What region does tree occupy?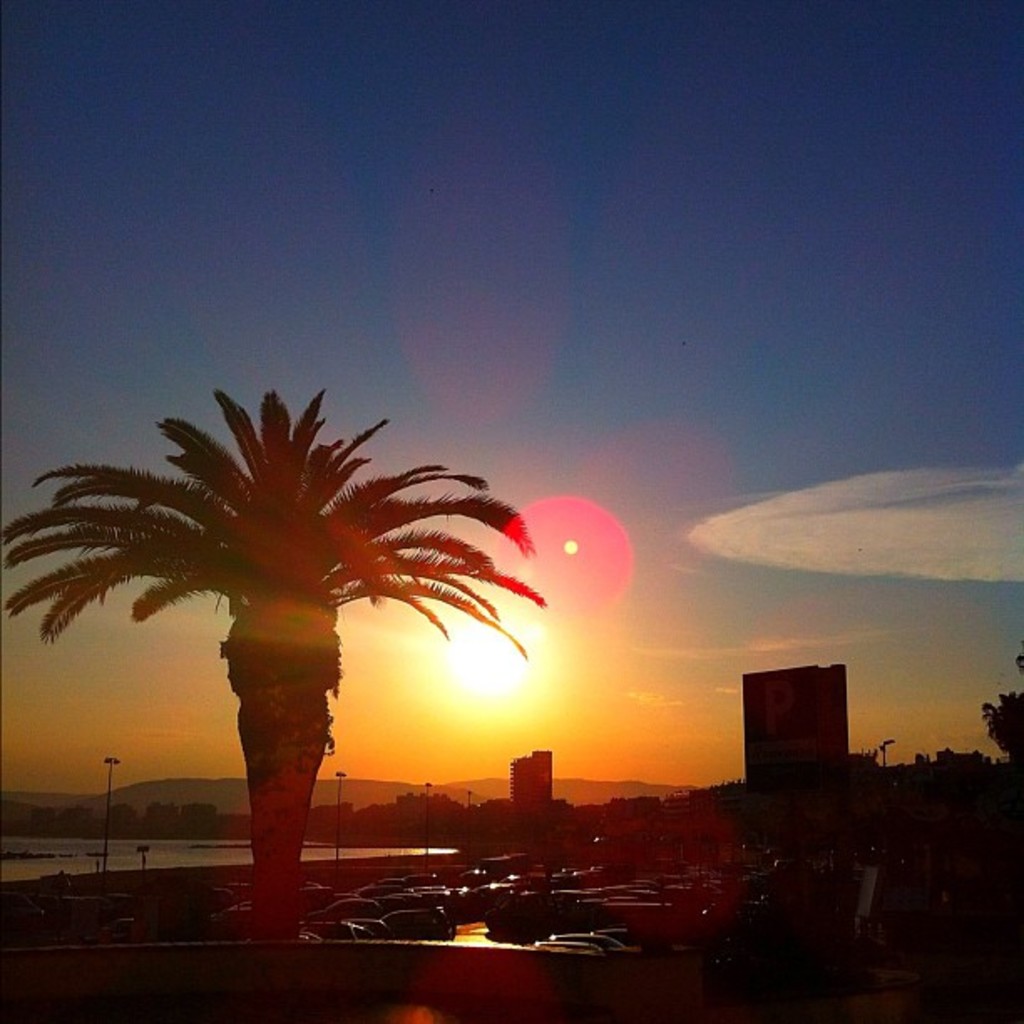
x1=974, y1=689, x2=1022, y2=768.
